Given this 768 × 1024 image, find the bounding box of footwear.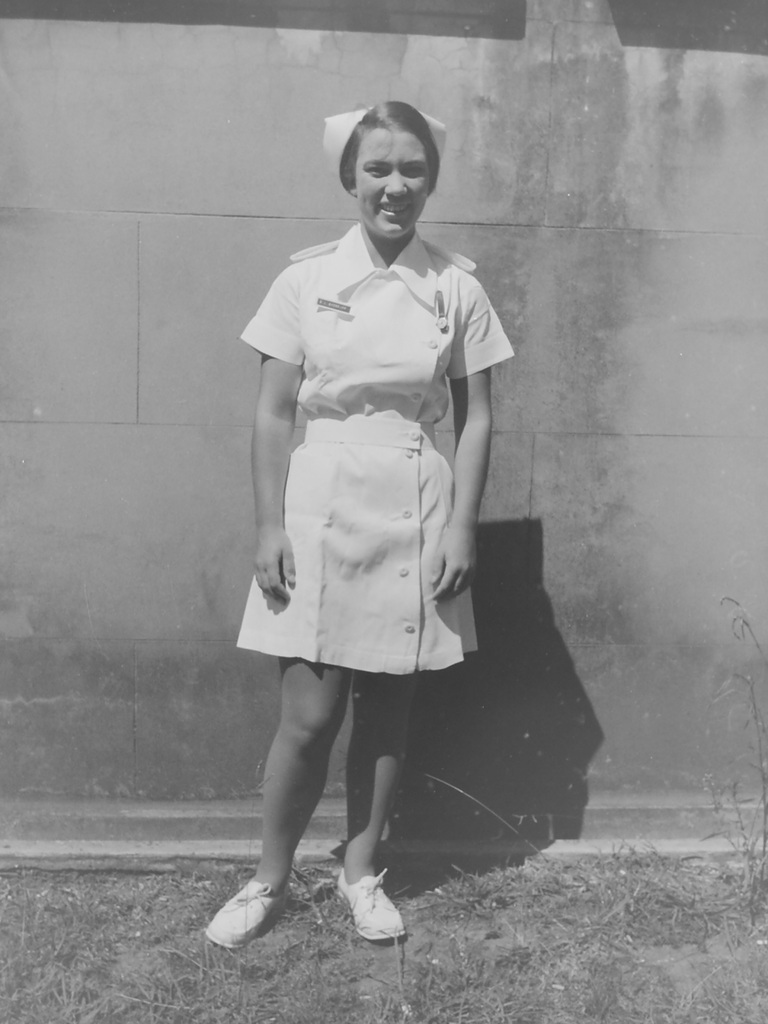
bbox=[334, 865, 415, 944].
